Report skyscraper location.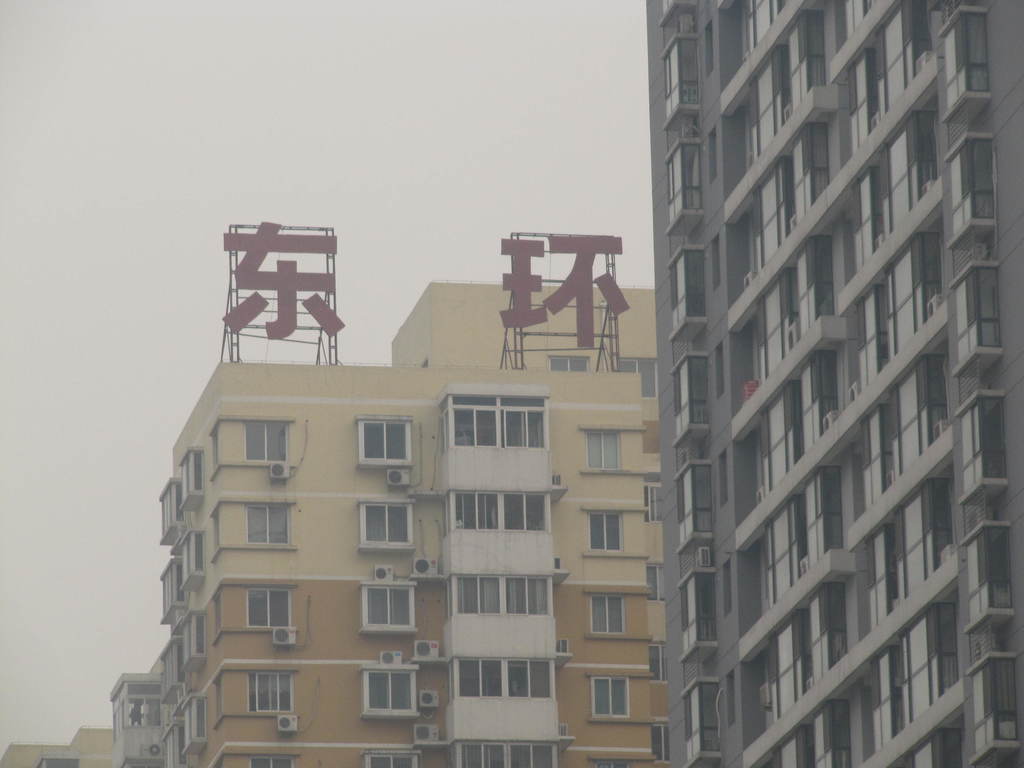
Report: [x1=646, y1=0, x2=1023, y2=767].
